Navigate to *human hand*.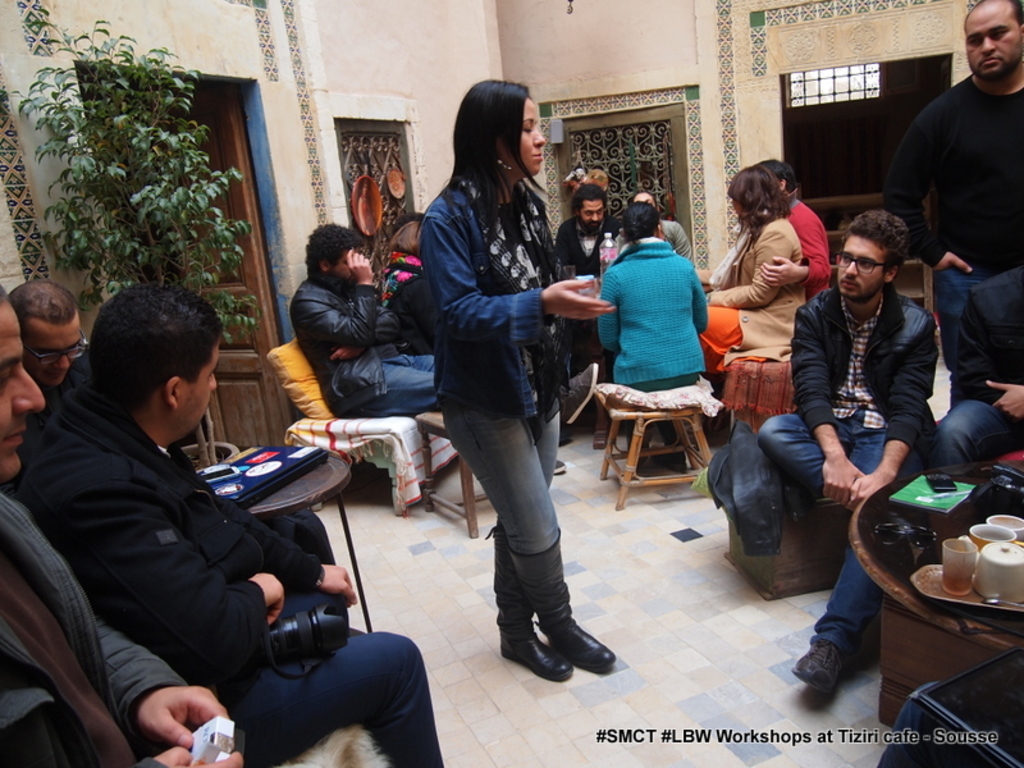
Navigation target: pyautogui.locateOnScreen(934, 250, 974, 273).
